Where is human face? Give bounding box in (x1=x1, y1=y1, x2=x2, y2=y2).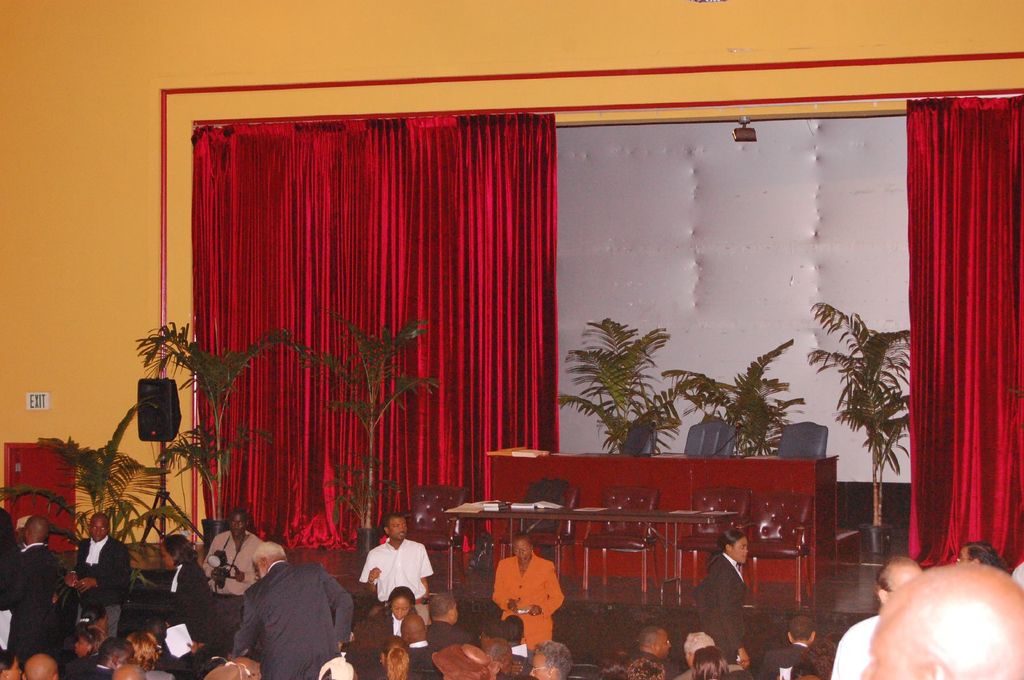
(x1=225, y1=513, x2=253, y2=539).
